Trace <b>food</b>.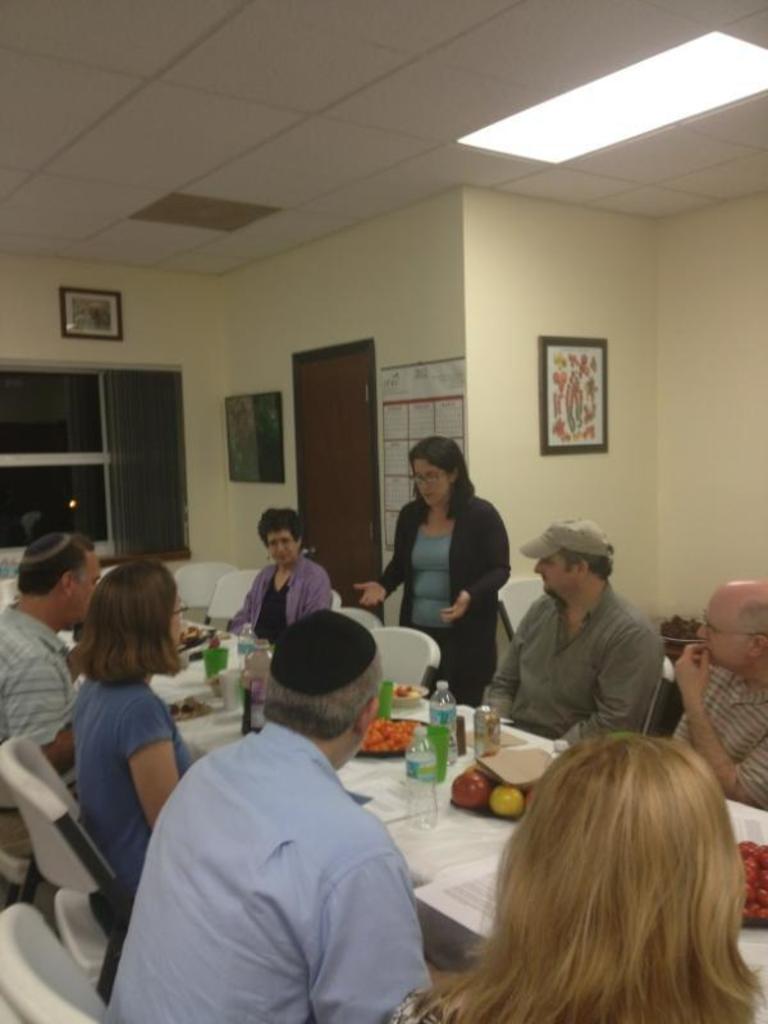
Traced to (726, 841, 767, 925).
